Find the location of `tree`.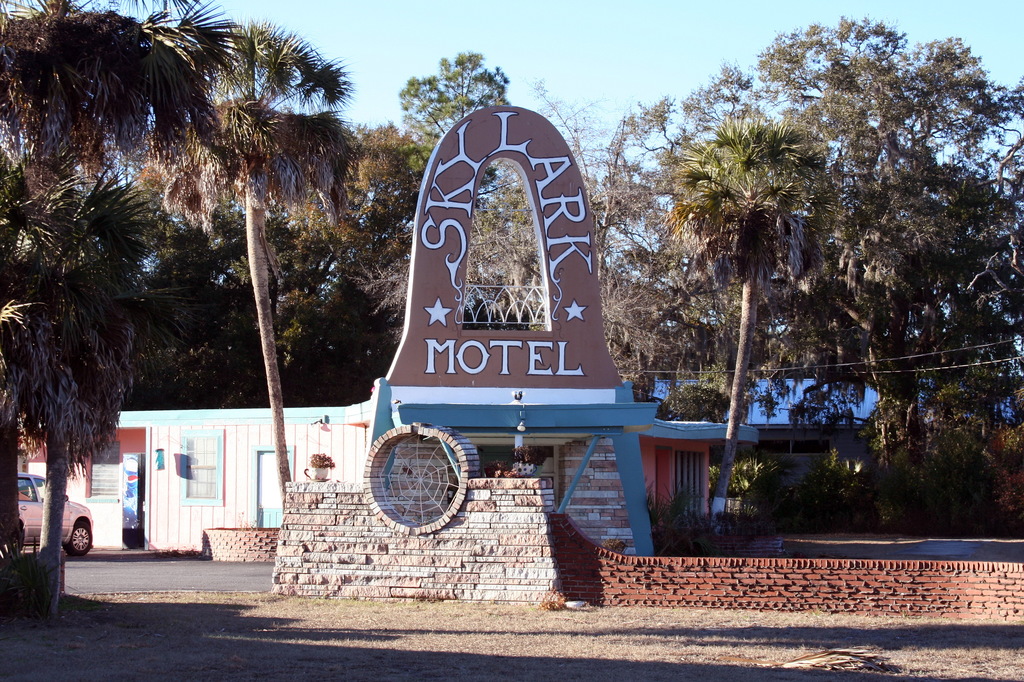
Location: region(397, 47, 525, 155).
